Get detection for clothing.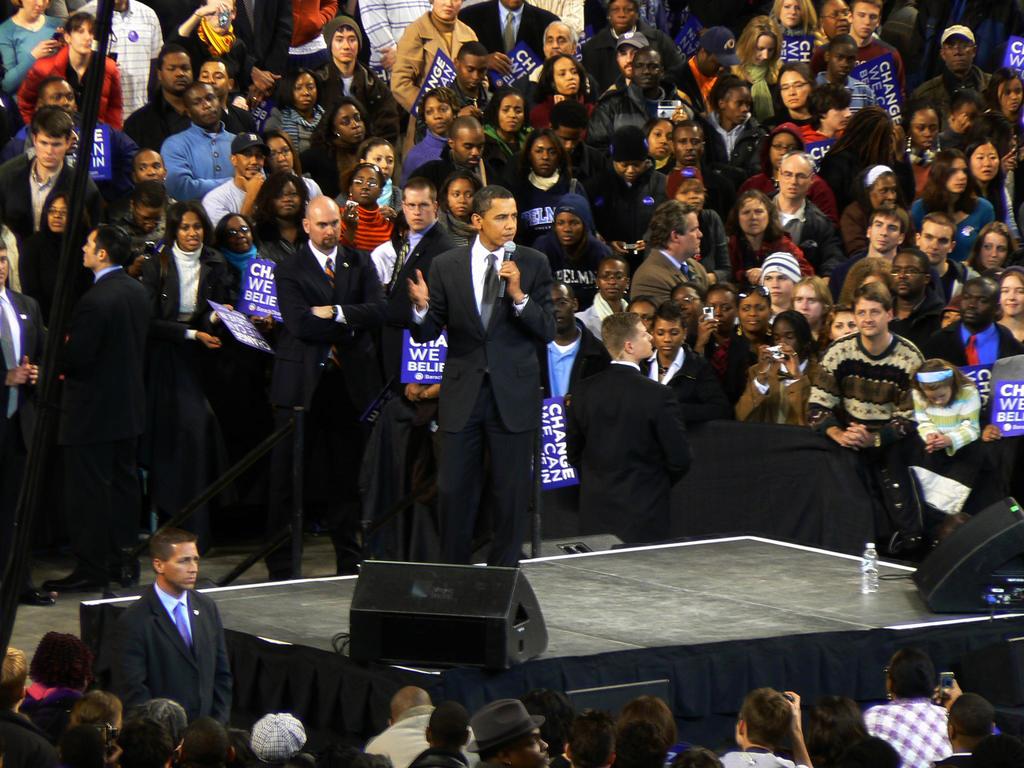
Detection: bbox(70, 124, 140, 206).
